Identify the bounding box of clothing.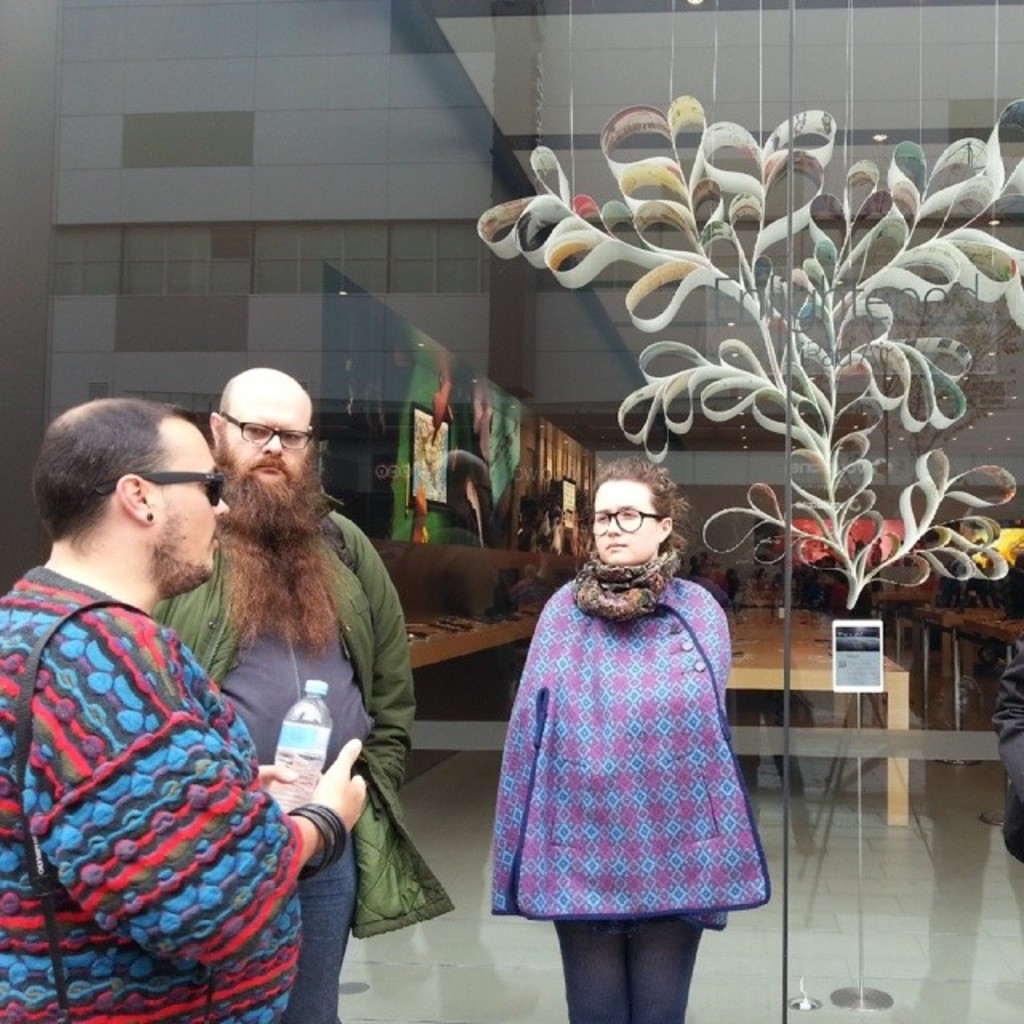
l=149, t=488, r=451, b=1022.
